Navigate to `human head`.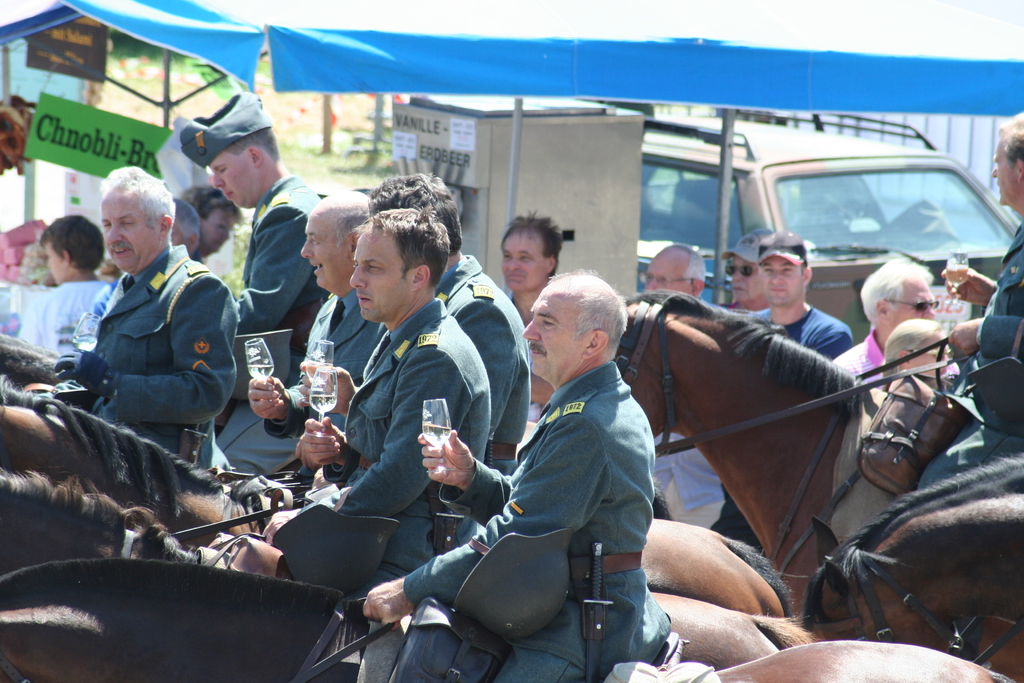
Navigation target: select_region(349, 208, 447, 324).
